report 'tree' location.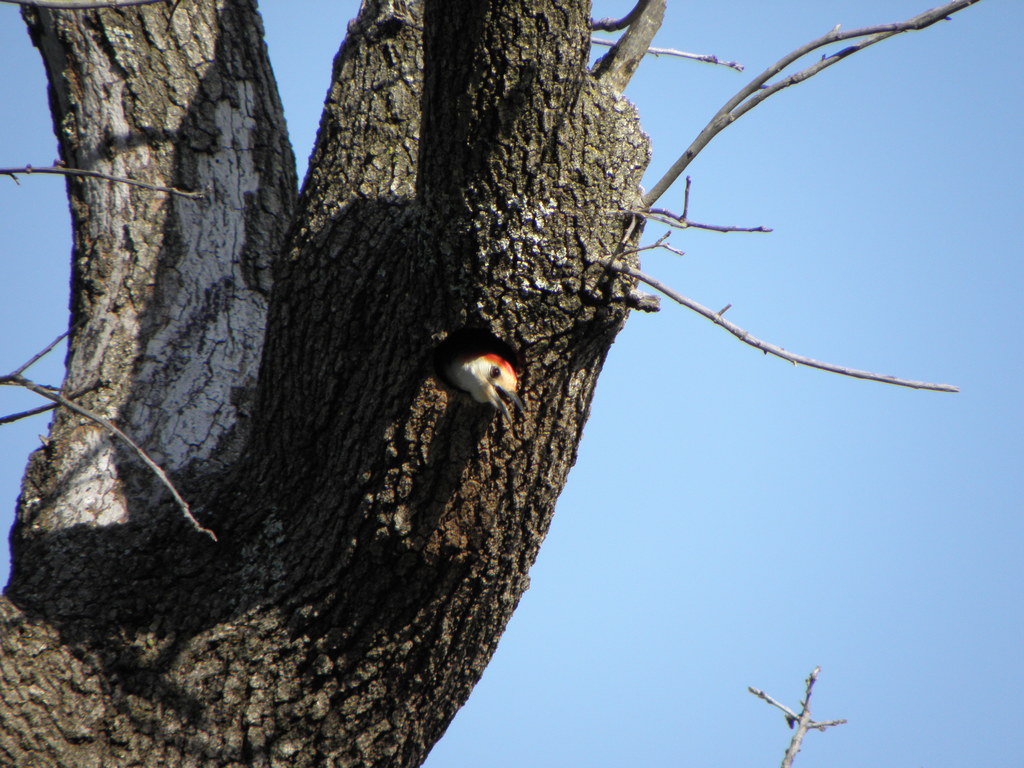
Report: <bbox>0, 0, 980, 767</bbox>.
